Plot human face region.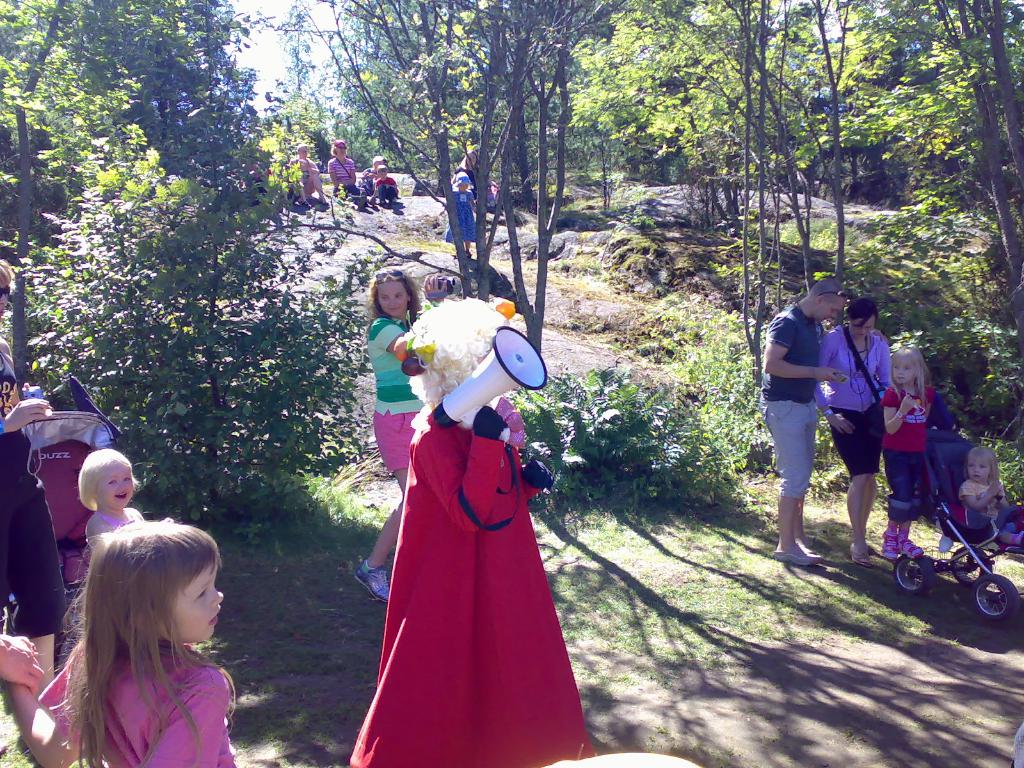
Plotted at {"left": 378, "top": 282, "right": 417, "bottom": 324}.
